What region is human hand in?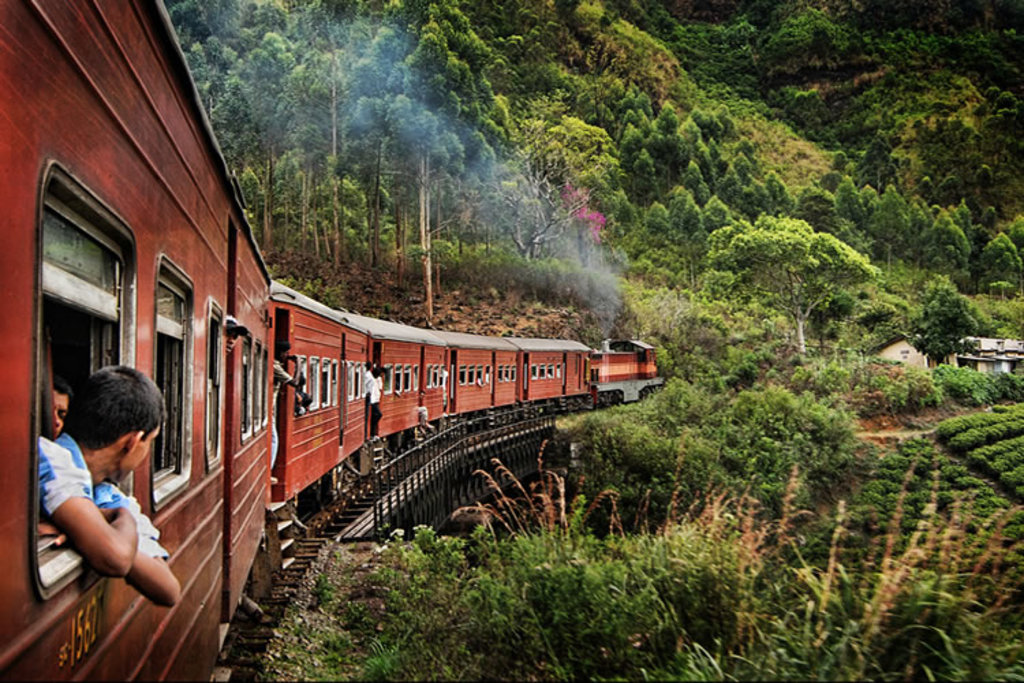
(left=96, top=504, right=122, bottom=523).
